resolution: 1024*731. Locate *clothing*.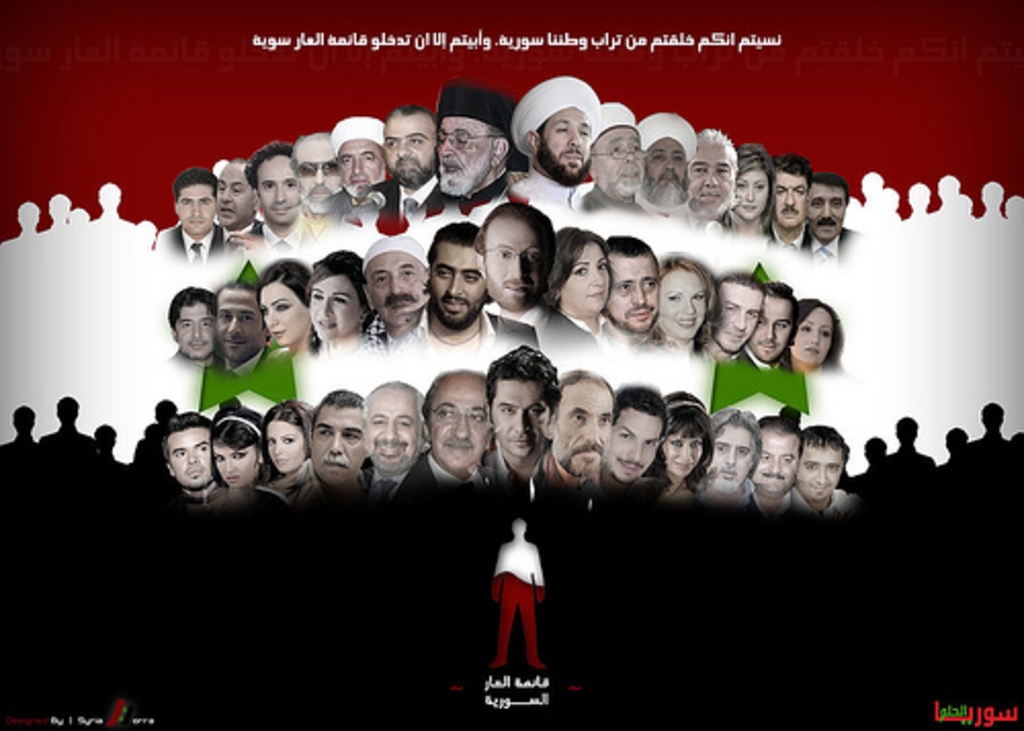
(225, 221, 260, 254).
